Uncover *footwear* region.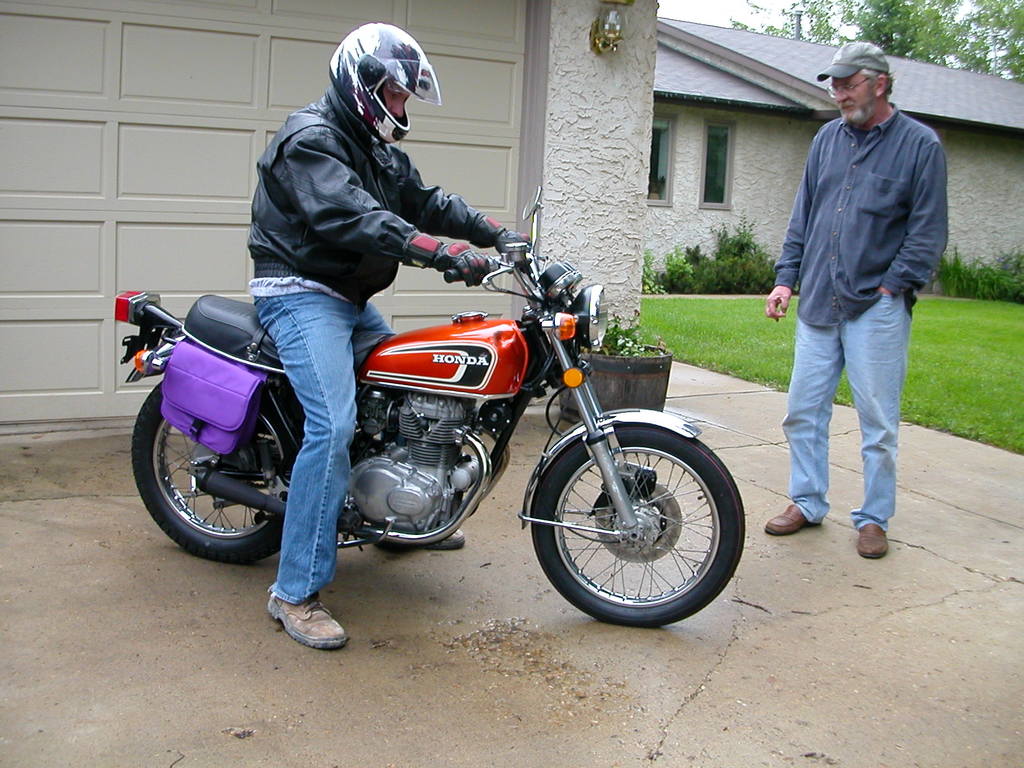
Uncovered: [254, 584, 332, 663].
